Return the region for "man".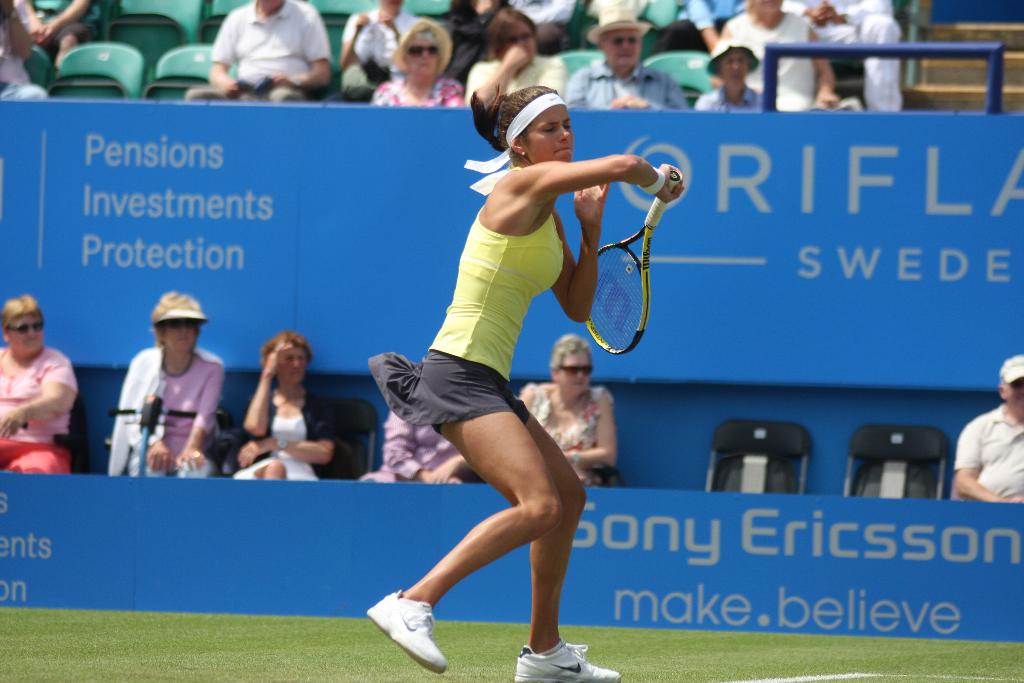
{"x1": 687, "y1": 44, "x2": 775, "y2": 113}.
